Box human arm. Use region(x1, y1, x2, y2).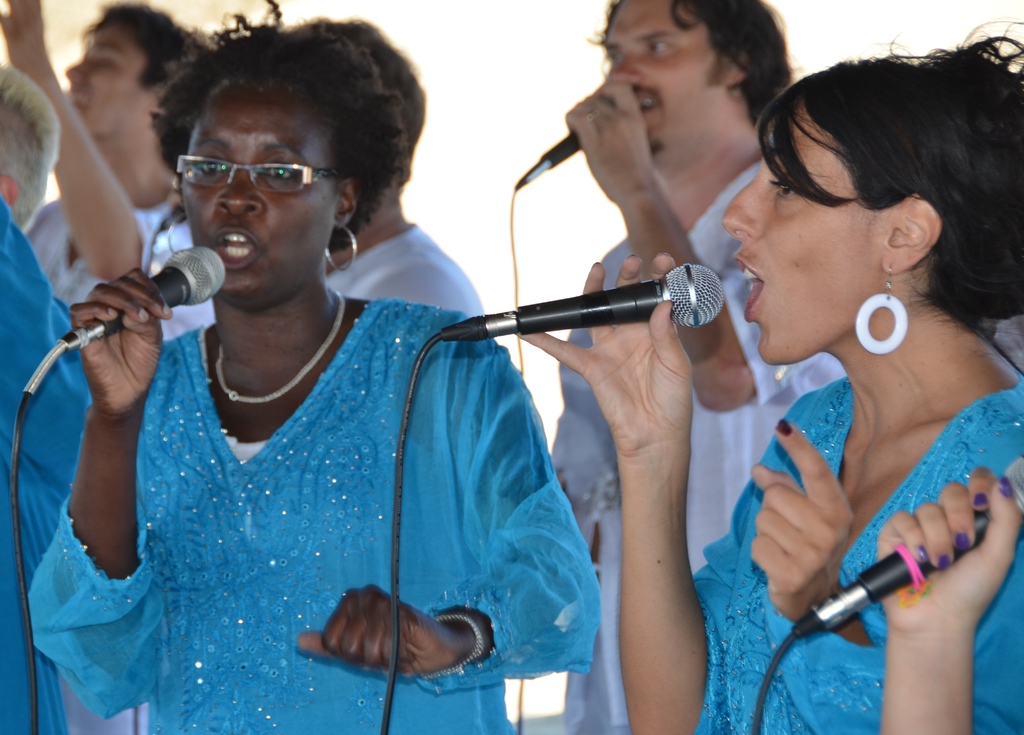
region(22, 213, 191, 654).
